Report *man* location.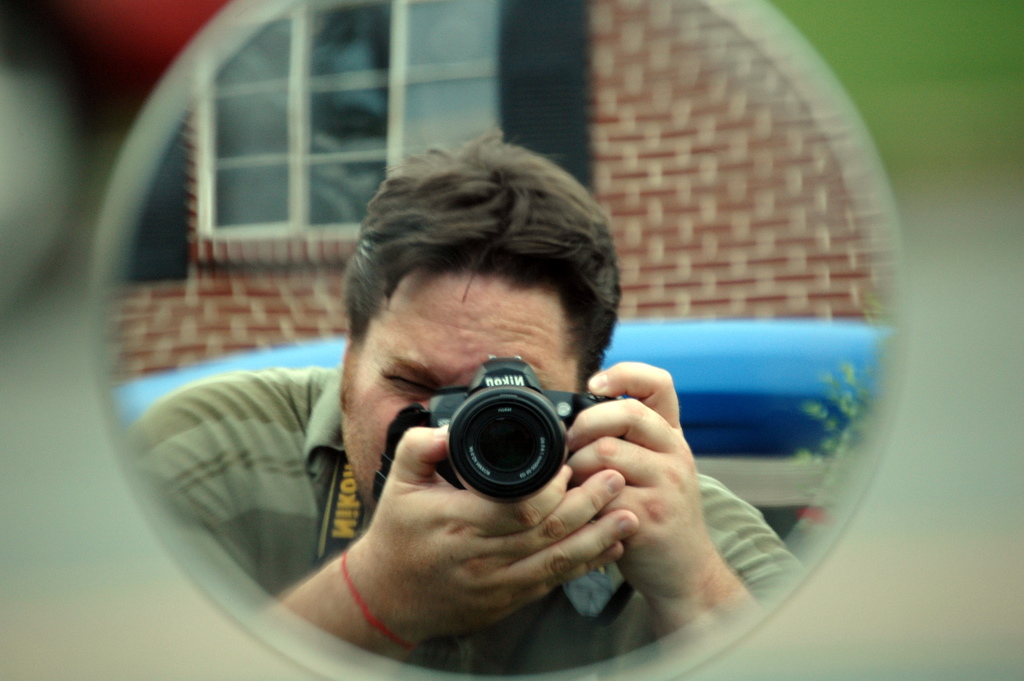
Report: select_region(122, 120, 801, 671).
